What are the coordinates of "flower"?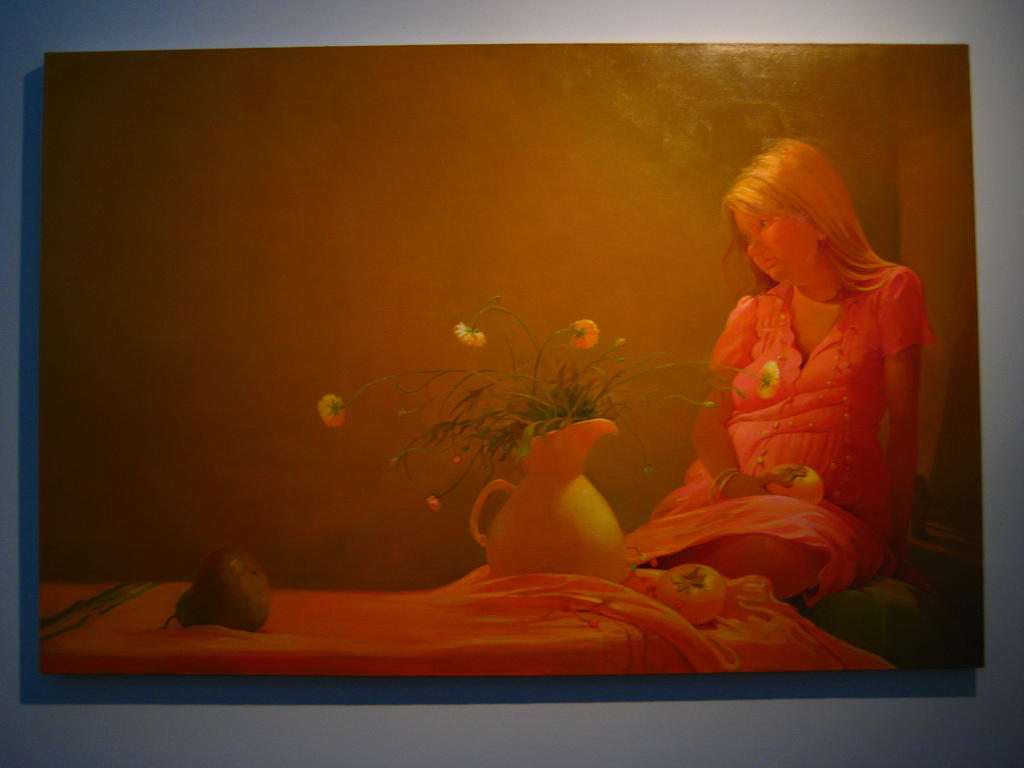
[x1=753, y1=362, x2=783, y2=396].
